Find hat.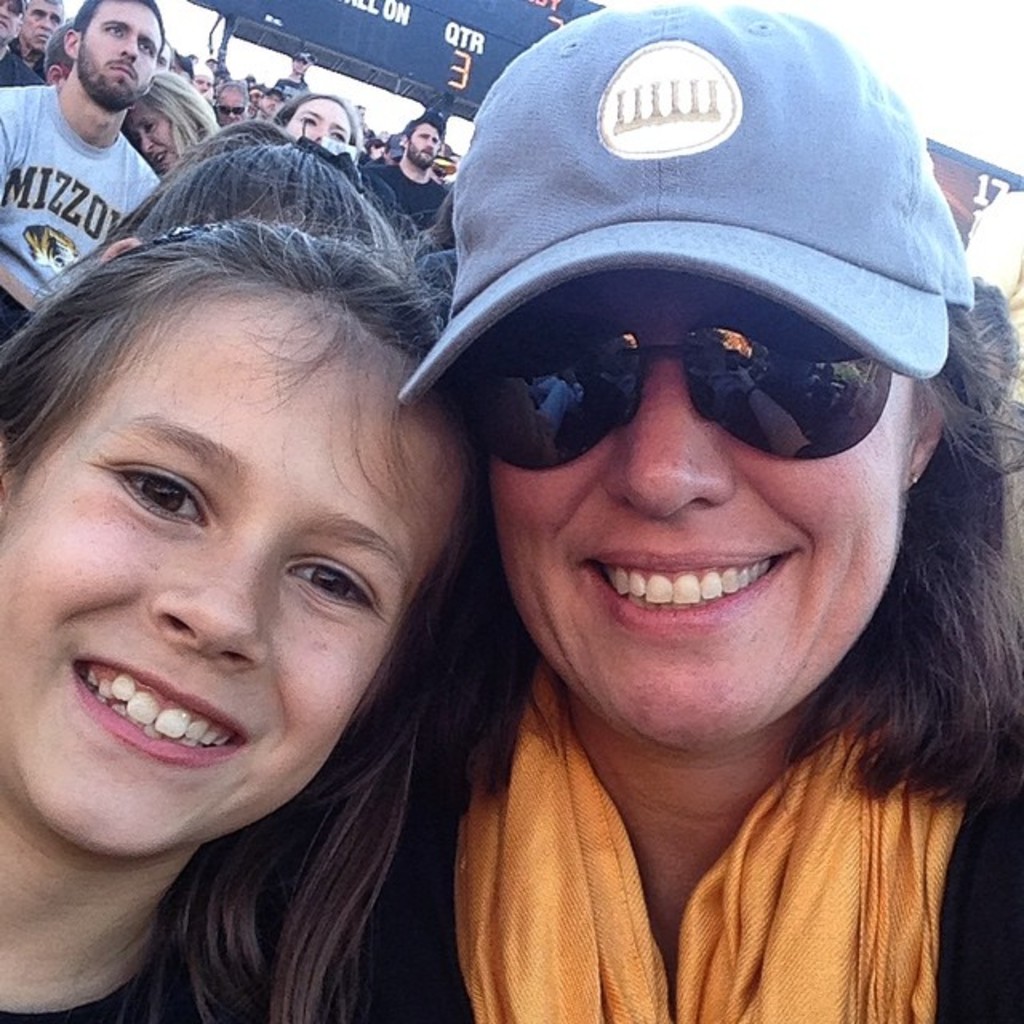
bbox=(392, 0, 979, 408).
